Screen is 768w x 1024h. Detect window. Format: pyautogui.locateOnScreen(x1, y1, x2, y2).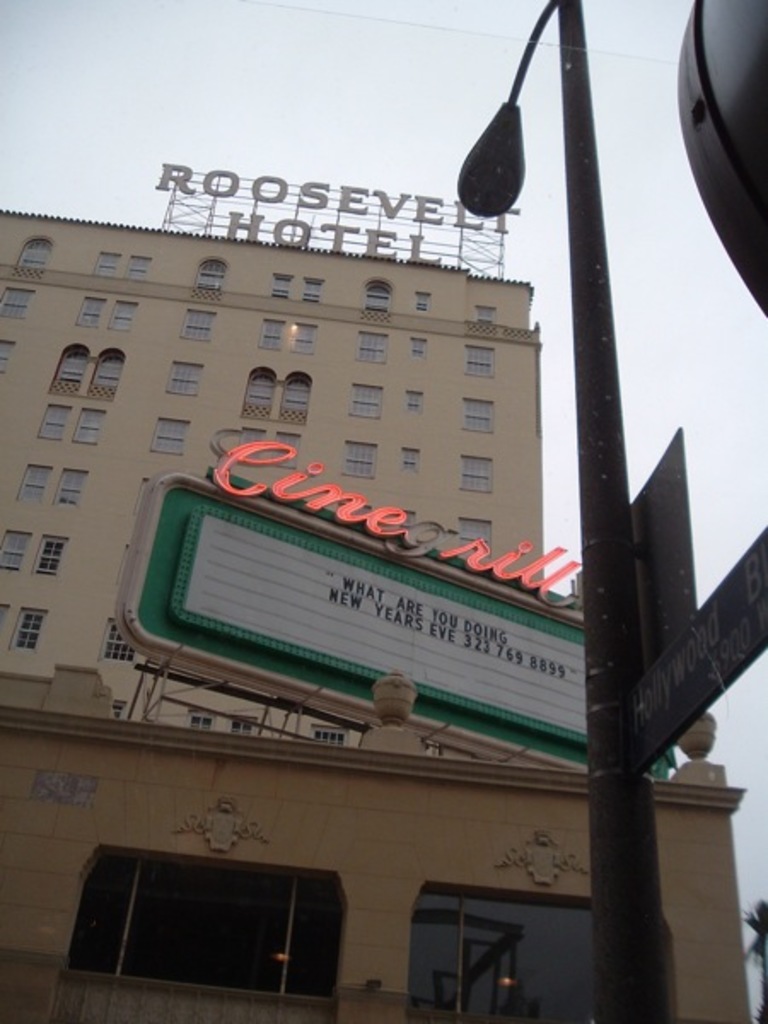
pyautogui.locateOnScreen(0, 599, 10, 626).
